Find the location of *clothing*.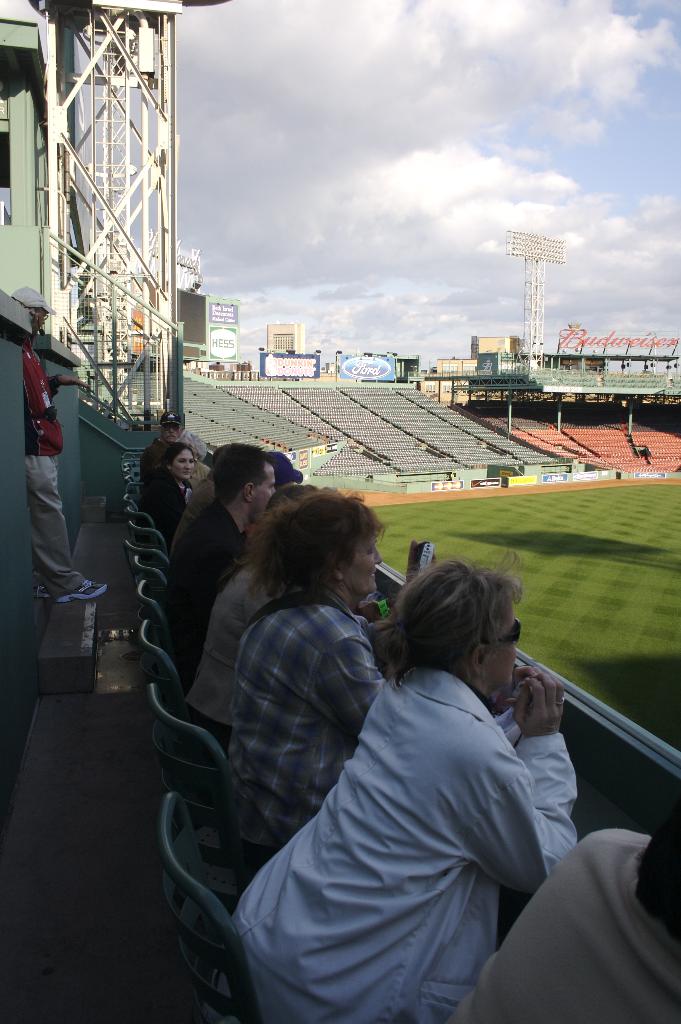
Location: crop(19, 344, 89, 596).
